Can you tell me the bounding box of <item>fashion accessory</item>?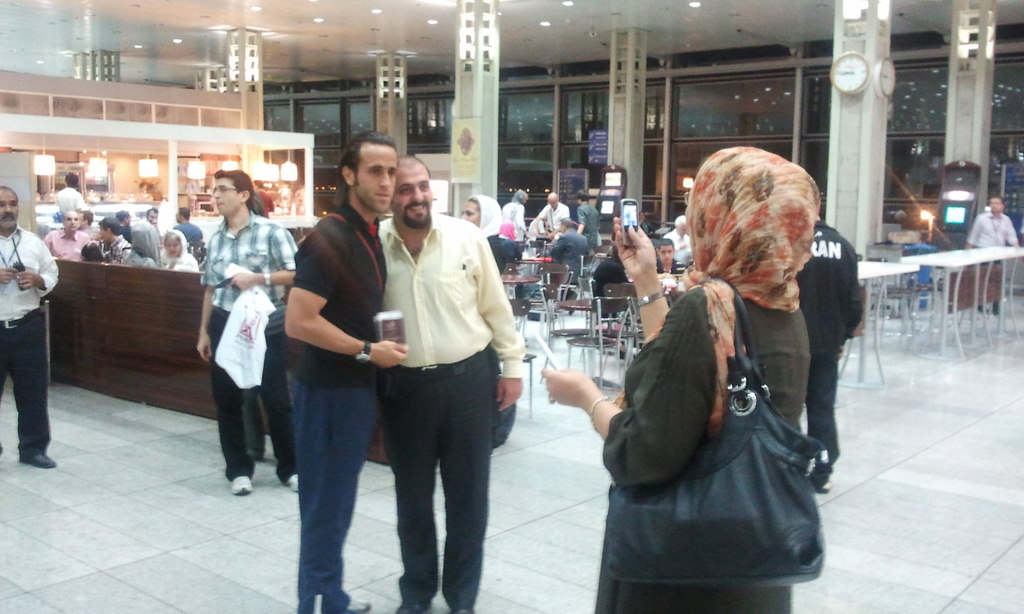
<bbox>287, 469, 301, 492</bbox>.
